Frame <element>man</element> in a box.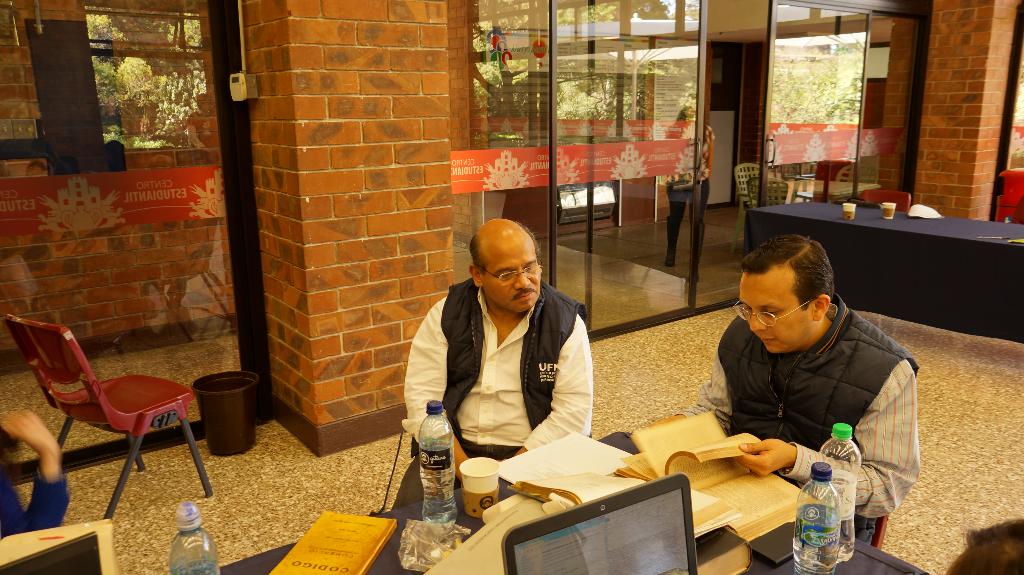
[left=392, top=218, right=596, bottom=509].
